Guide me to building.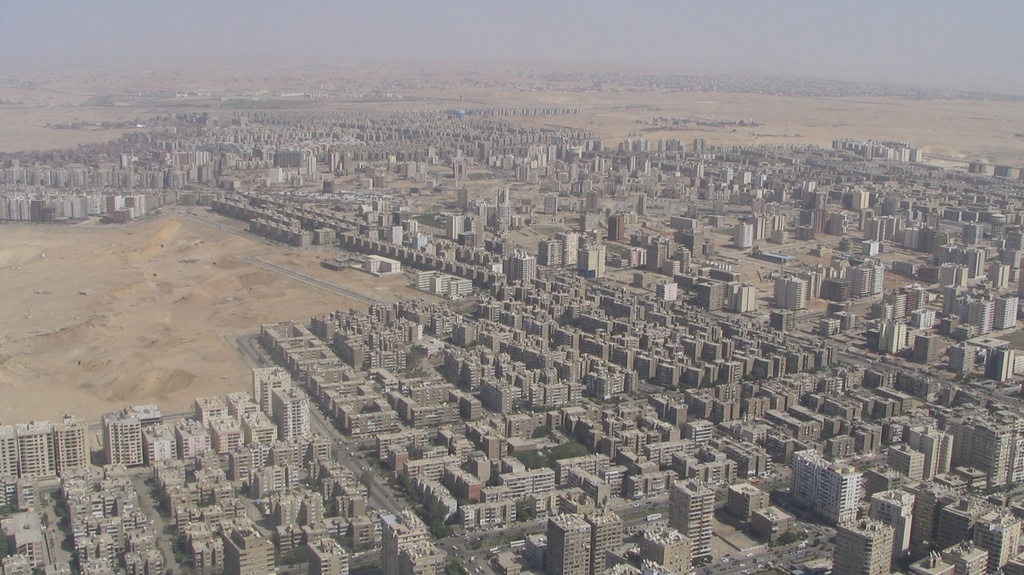
Guidance: locate(271, 441, 295, 470).
